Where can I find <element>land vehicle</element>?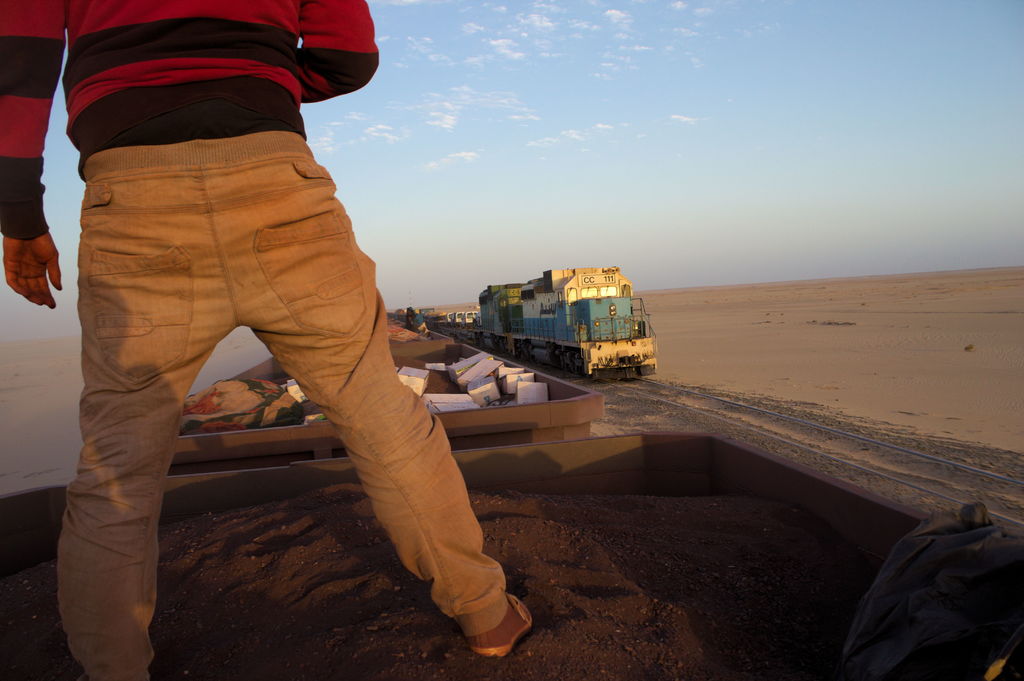
You can find it at (left=431, top=260, right=664, bottom=381).
